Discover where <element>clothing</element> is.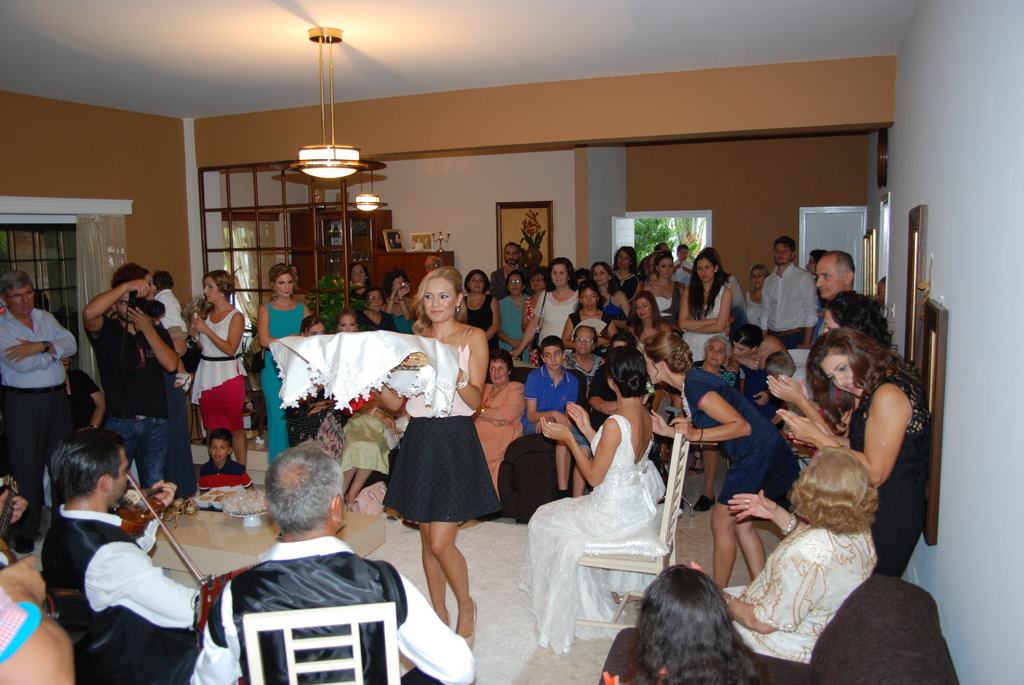
Discovered at [left=528, top=286, right=574, bottom=357].
